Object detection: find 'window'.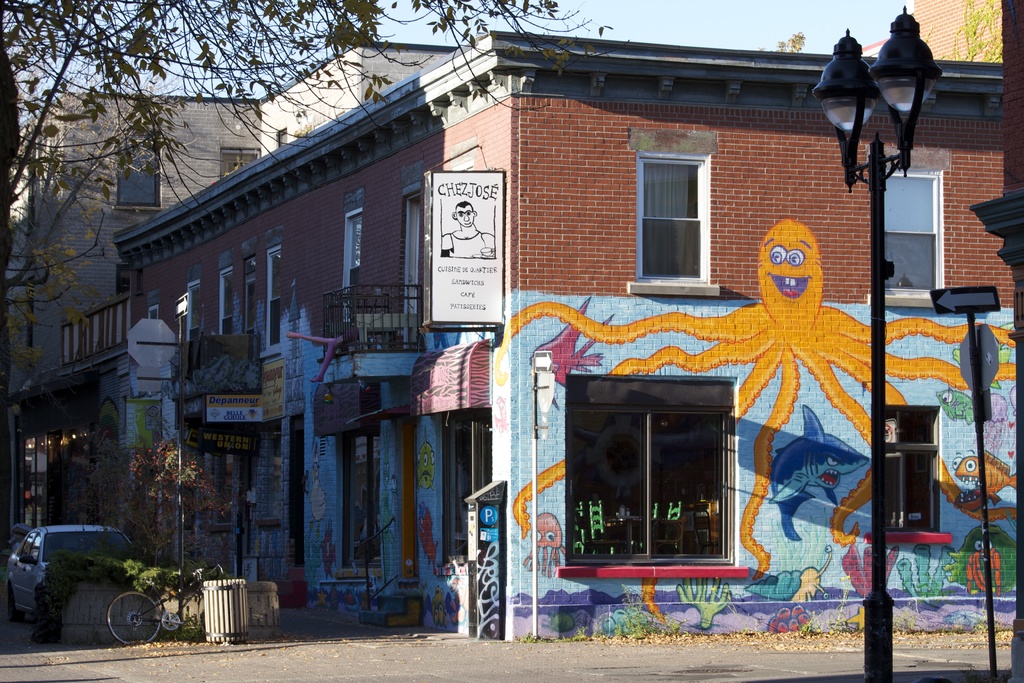
select_region(636, 157, 704, 282).
